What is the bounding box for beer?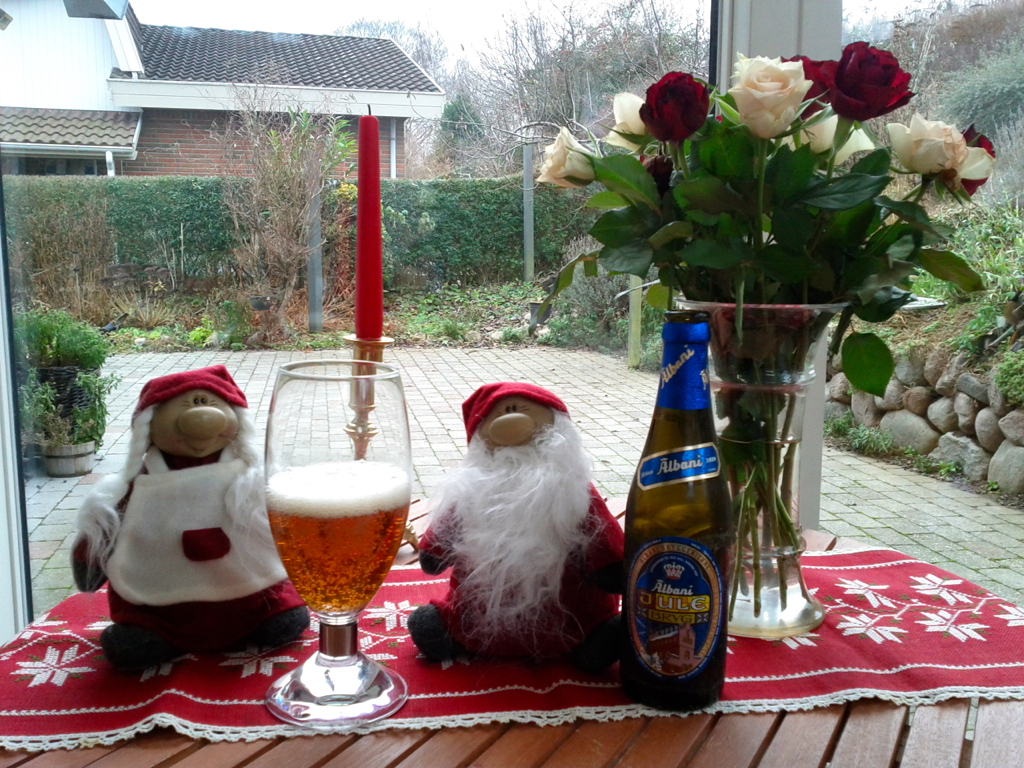
<region>622, 314, 738, 708</region>.
